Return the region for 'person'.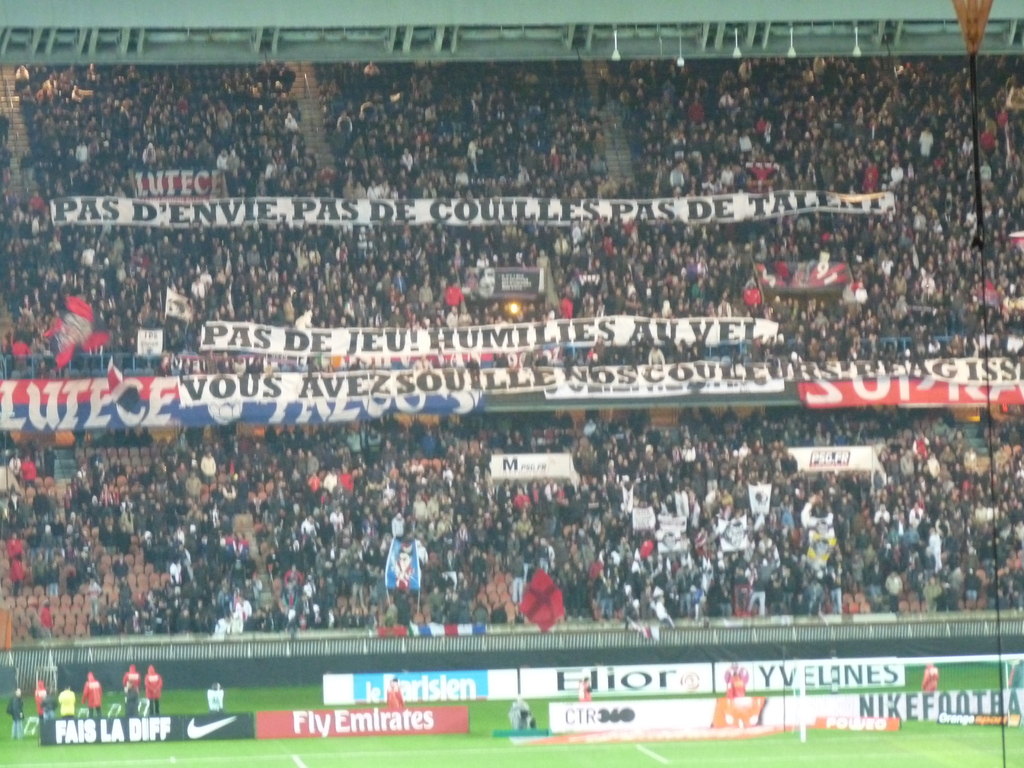
bbox=(919, 659, 939, 693).
